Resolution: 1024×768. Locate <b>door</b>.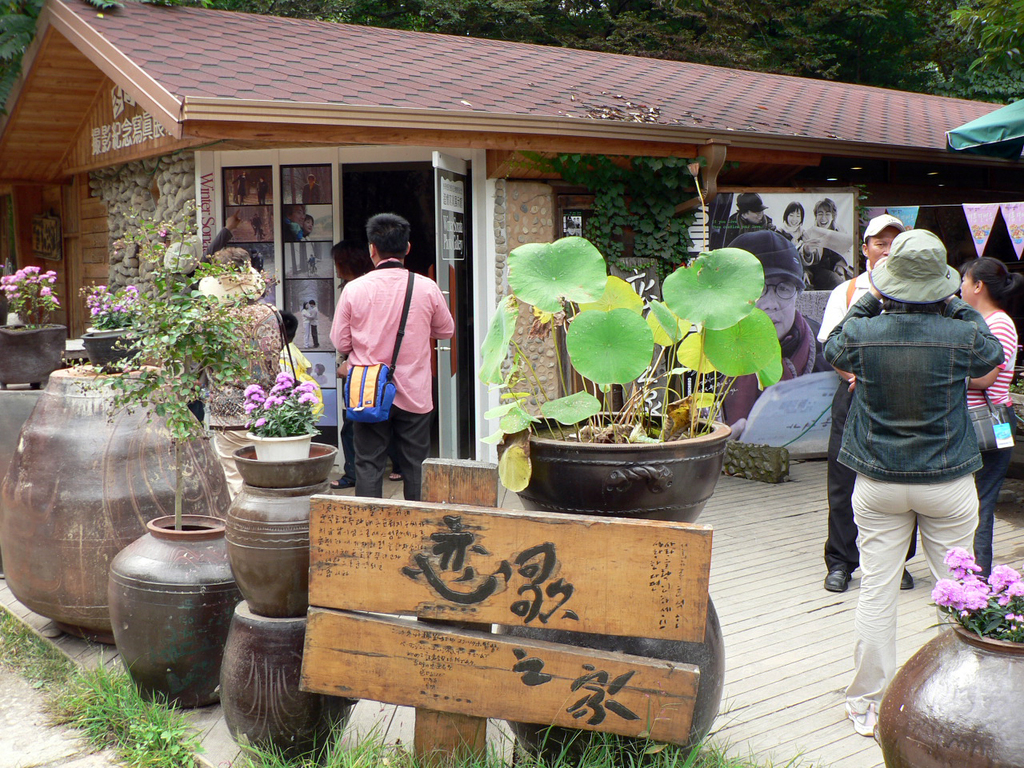
bbox(429, 153, 470, 459).
